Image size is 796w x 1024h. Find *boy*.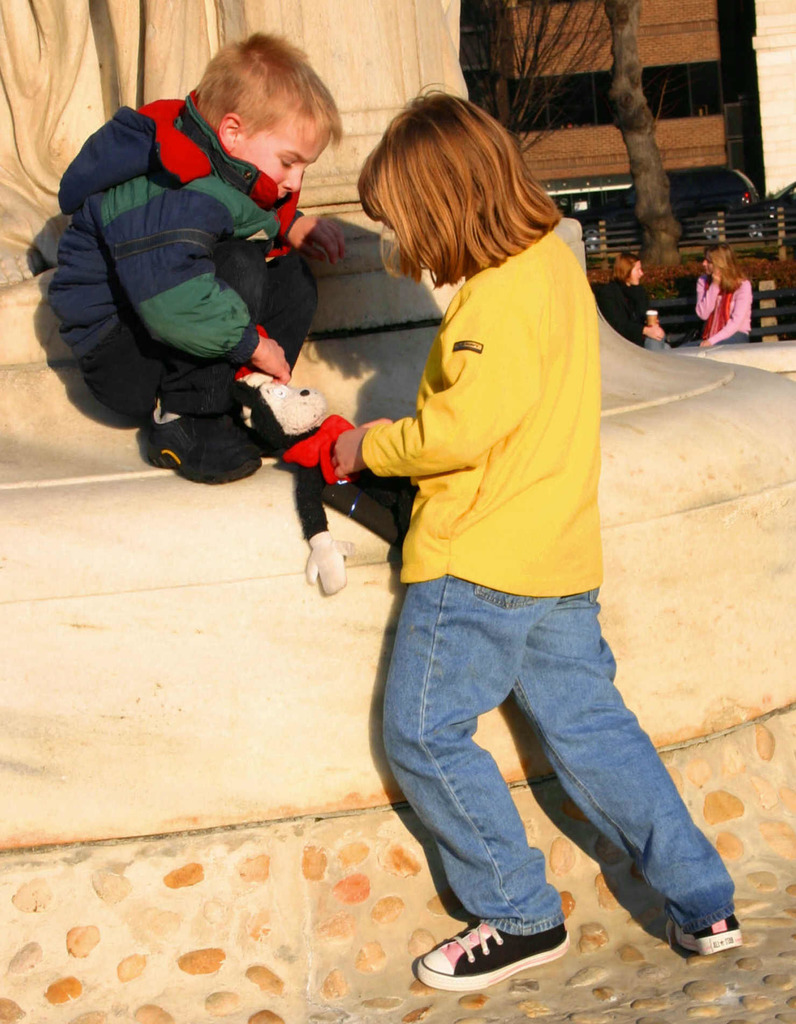
x1=328, y1=84, x2=748, y2=995.
